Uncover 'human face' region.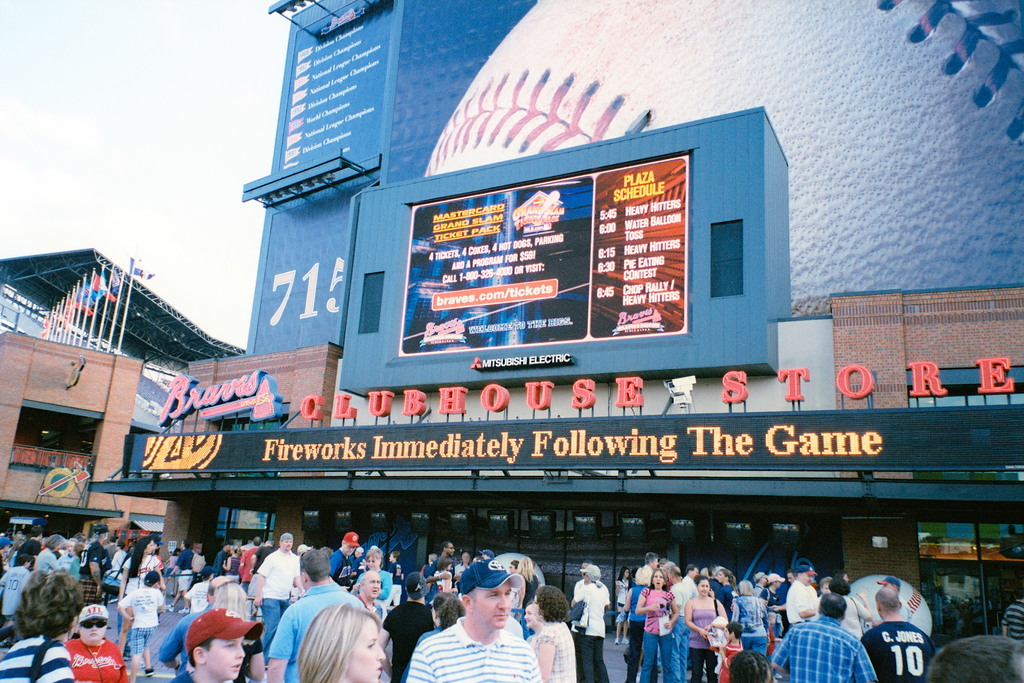
Uncovered: (348,615,386,682).
